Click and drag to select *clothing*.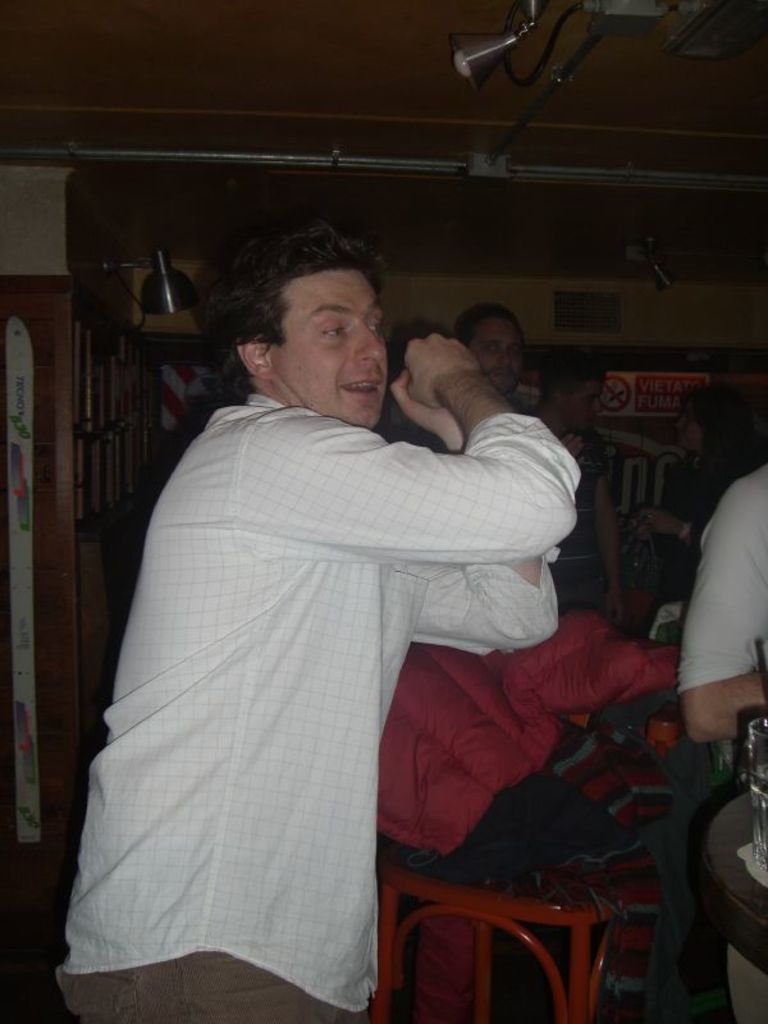
Selection: <bbox>547, 425, 600, 603</bbox>.
